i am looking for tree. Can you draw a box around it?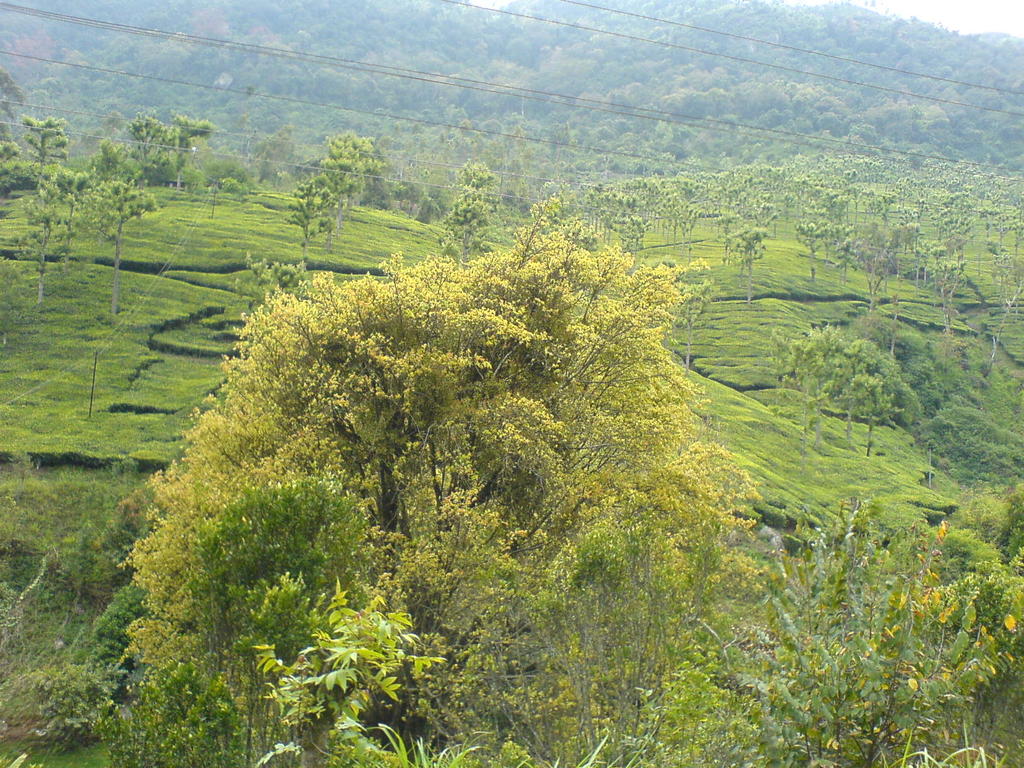
Sure, the bounding box is [587, 147, 614, 186].
